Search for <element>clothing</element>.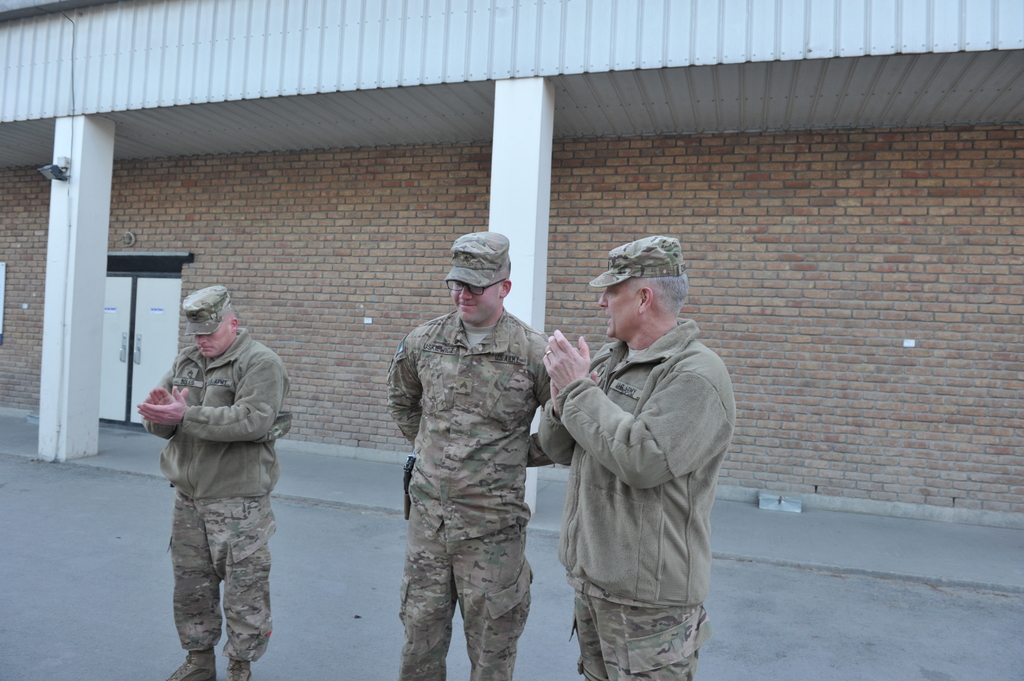
Found at <region>140, 328, 291, 663</region>.
